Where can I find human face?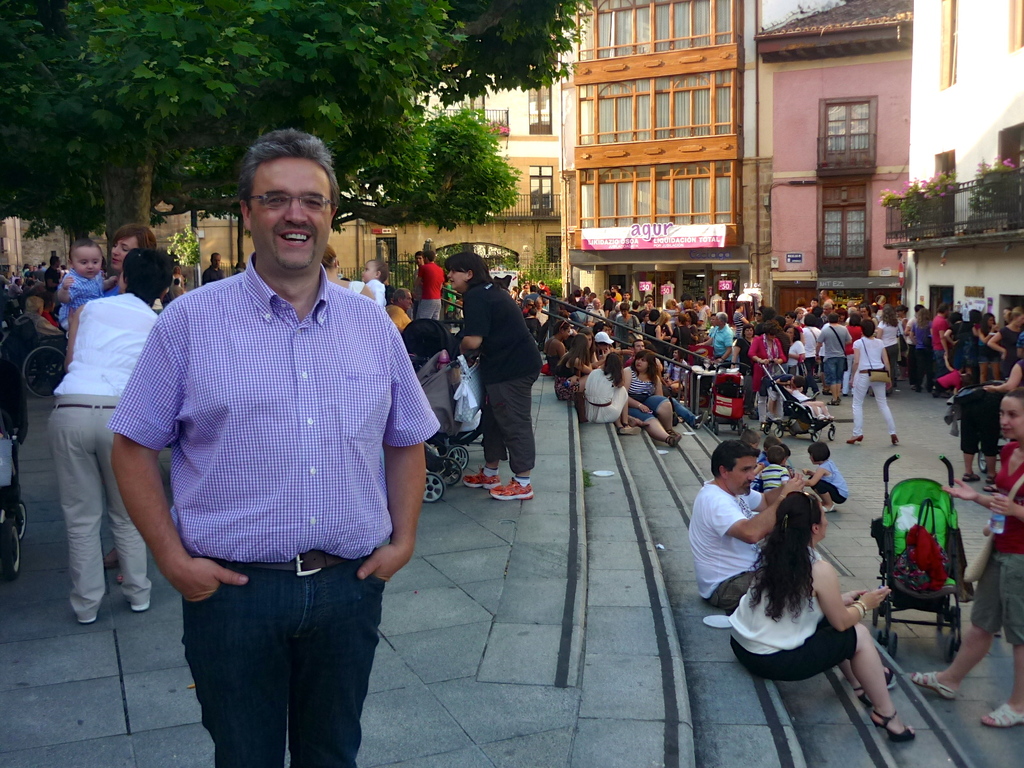
You can find it at <box>620,312,627,316</box>.
